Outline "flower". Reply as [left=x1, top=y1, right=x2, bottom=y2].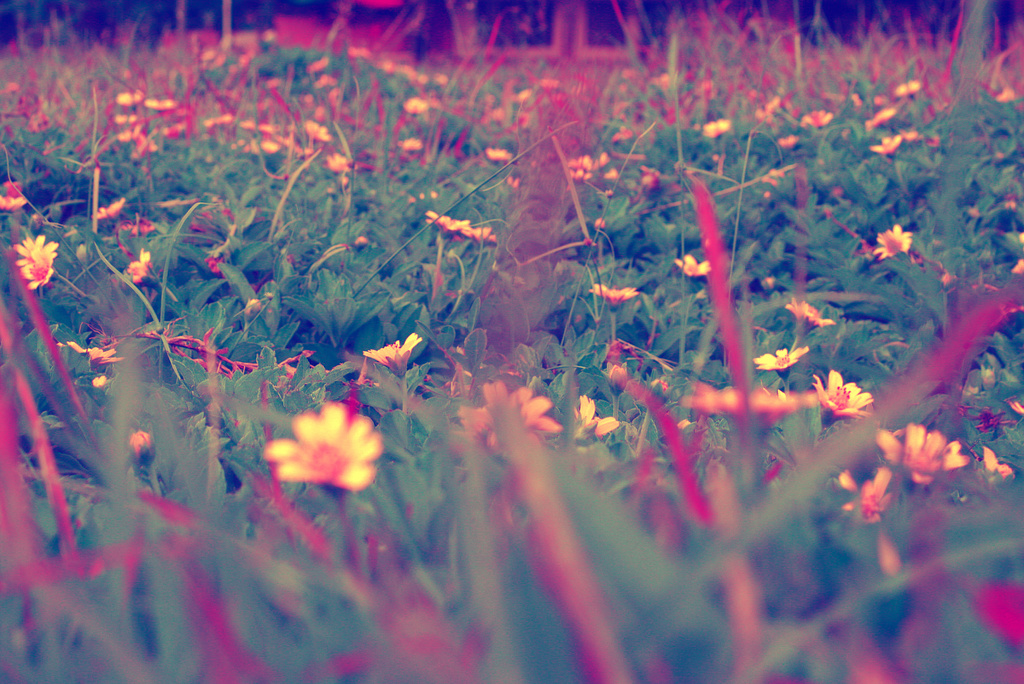
[left=426, top=208, right=474, bottom=240].
